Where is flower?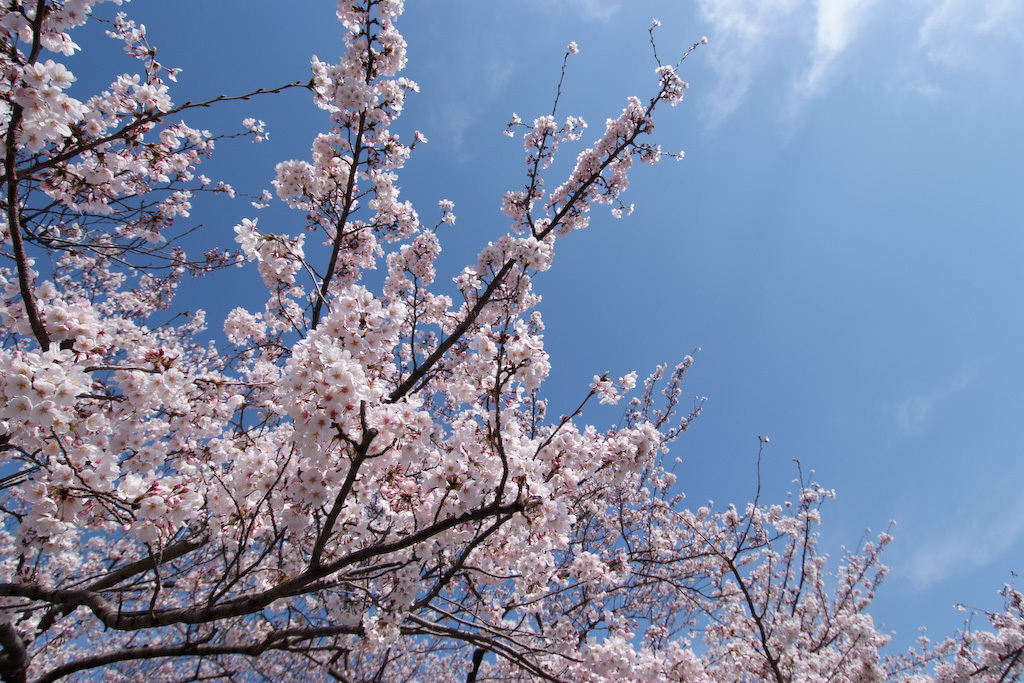
(291, 480, 307, 502).
